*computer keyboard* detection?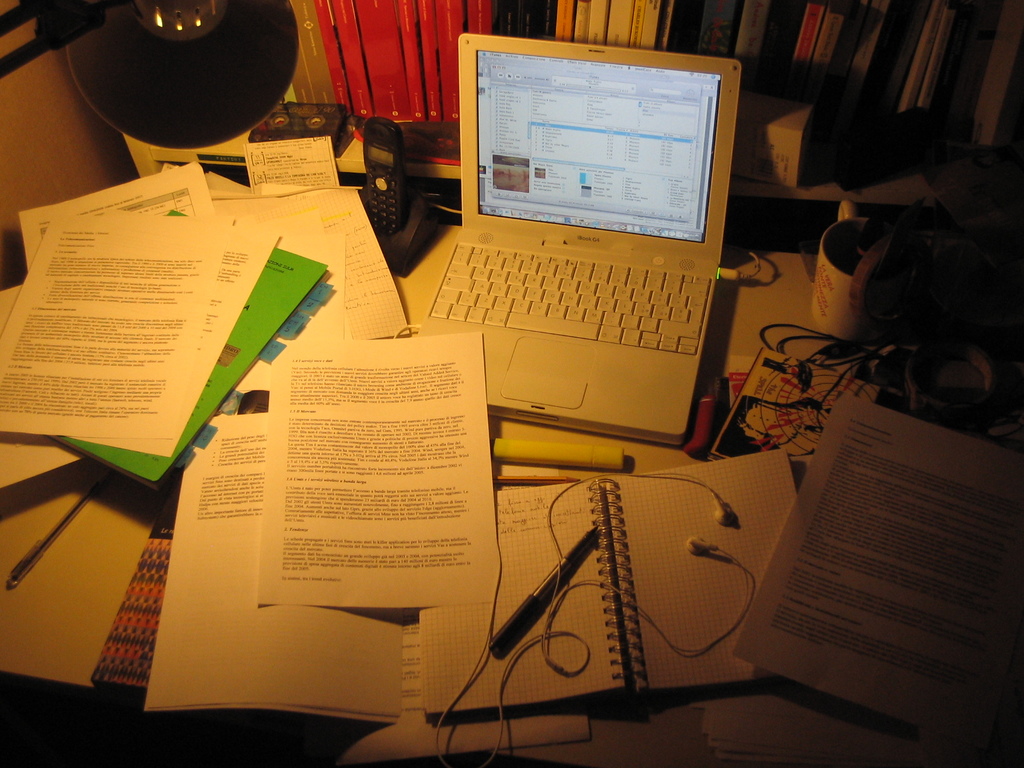
427/241/714/360
